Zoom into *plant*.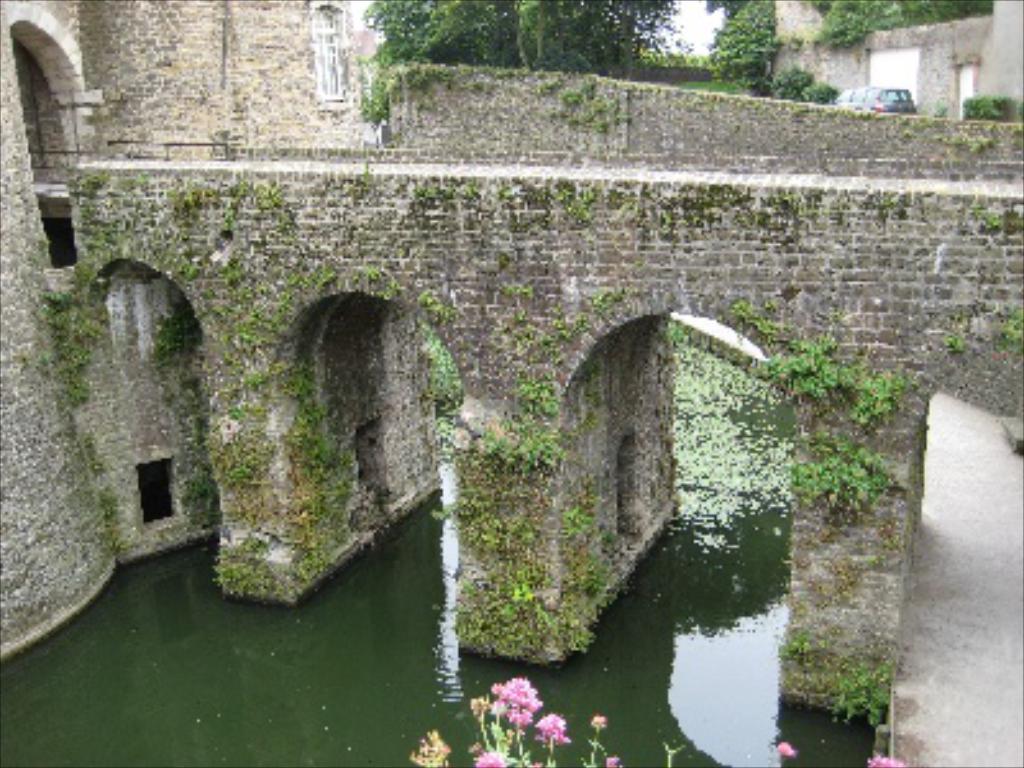
Zoom target: {"left": 594, "top": 289, "right": 627, "bottom": 312}.
